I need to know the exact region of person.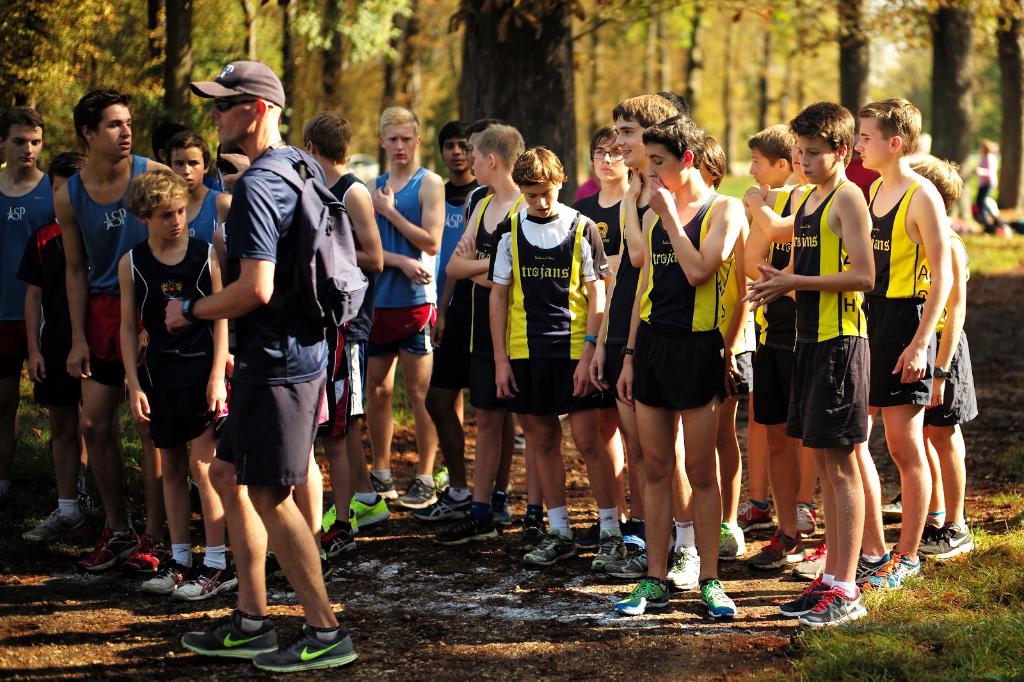
Region: bbox(586, 87, 678, 523).
